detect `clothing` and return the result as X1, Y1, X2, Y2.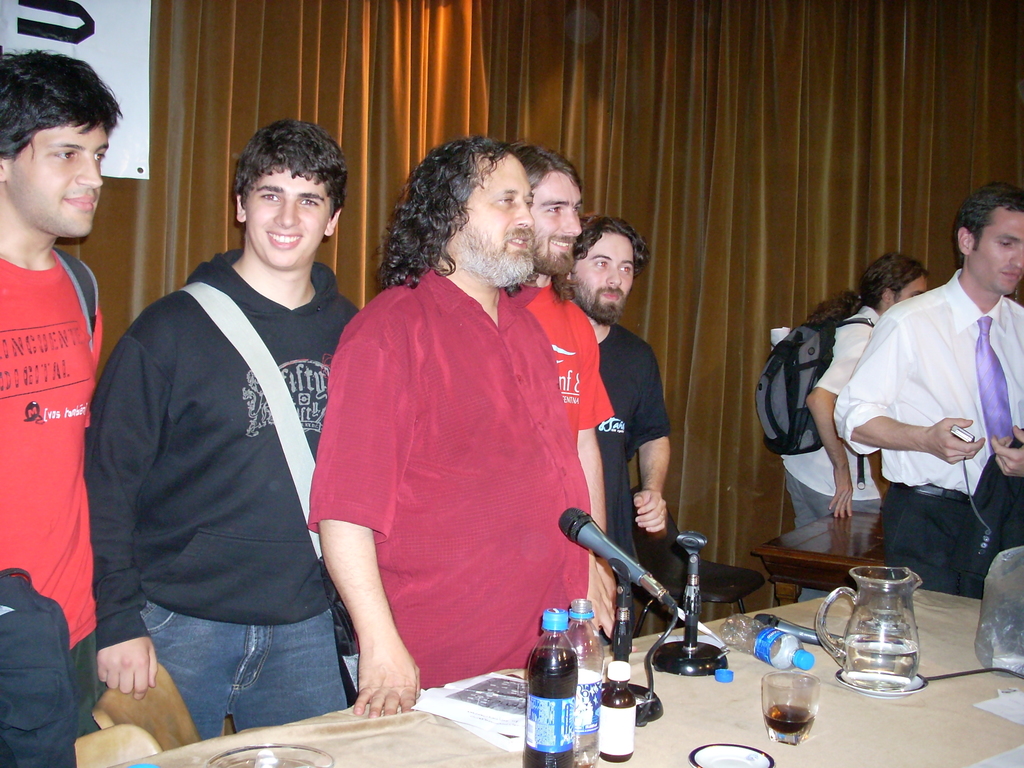
826, 267, 1023, 599.
